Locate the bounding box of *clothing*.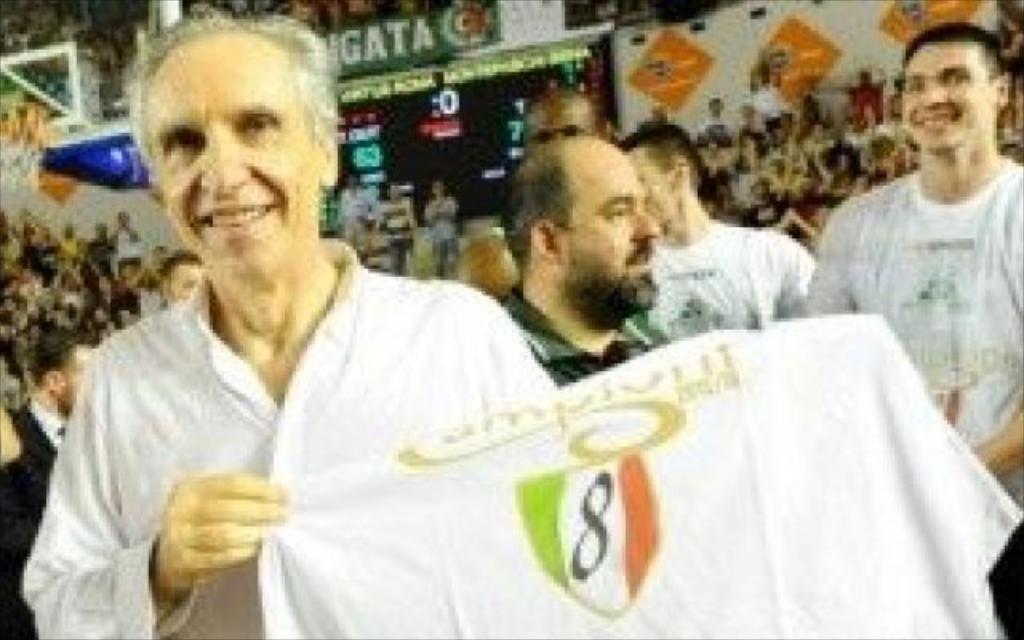
Bounding box: <box>253,317,1022,638</box>.
